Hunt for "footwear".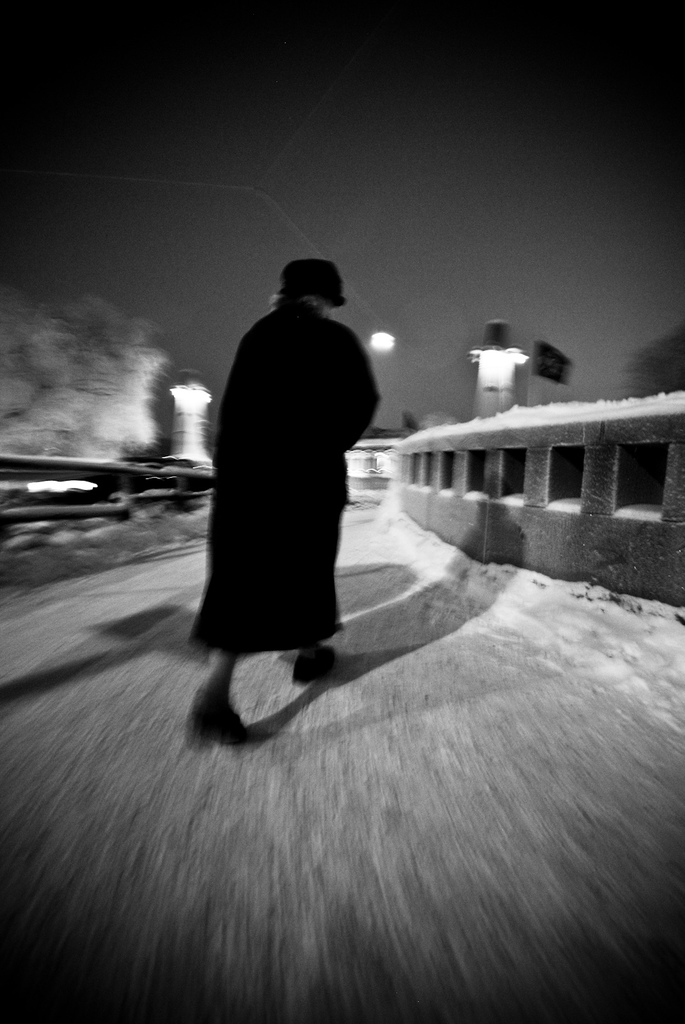
Hunted down at {"x1": 291, "y1": 636, "x2": 338, "y2": 688}.
